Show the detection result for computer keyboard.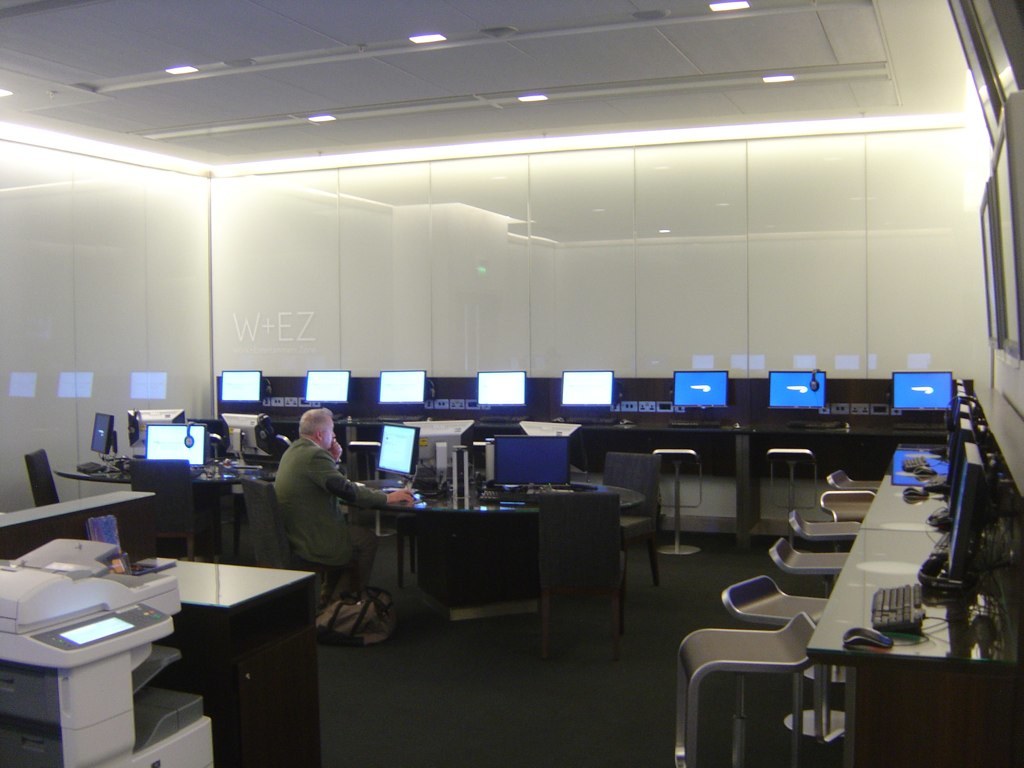
box(479, 490, 541, 506).
